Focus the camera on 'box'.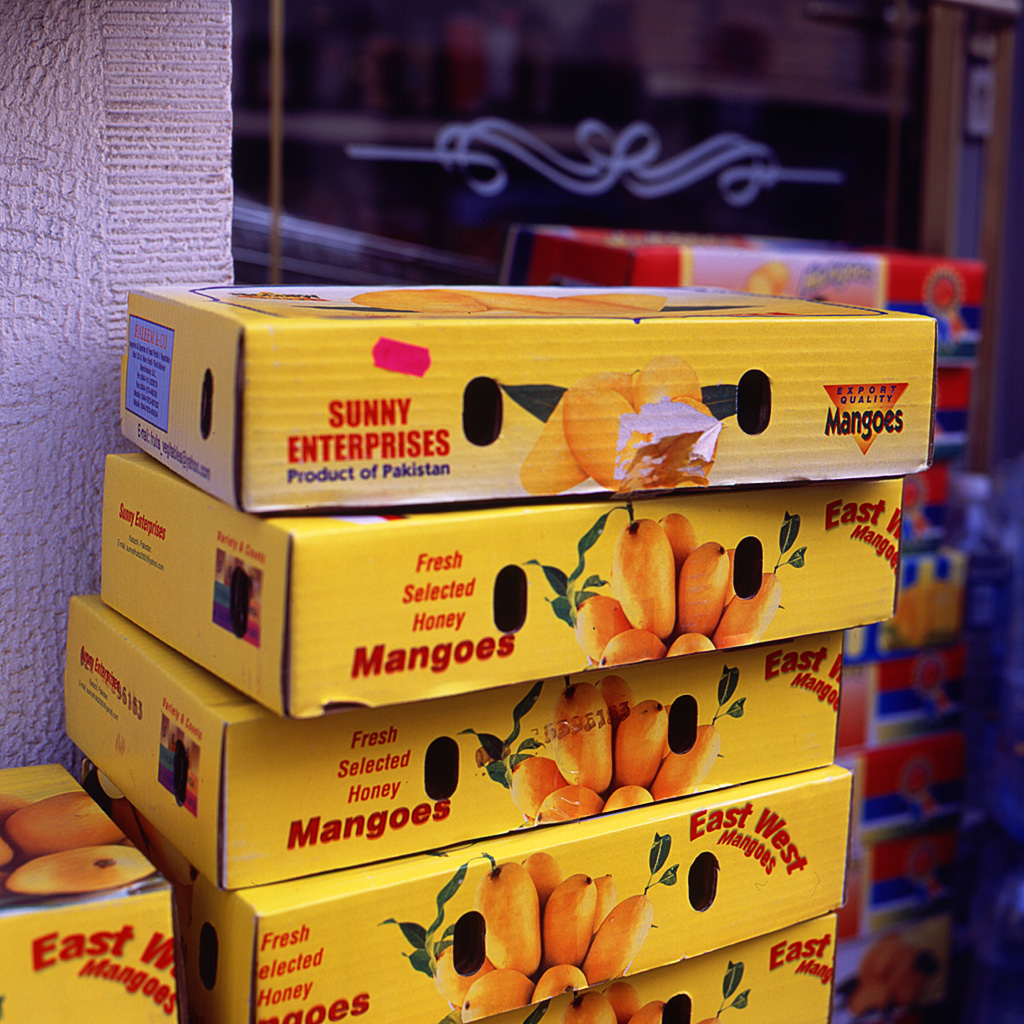
Focus region: [0,760,181,1023].
